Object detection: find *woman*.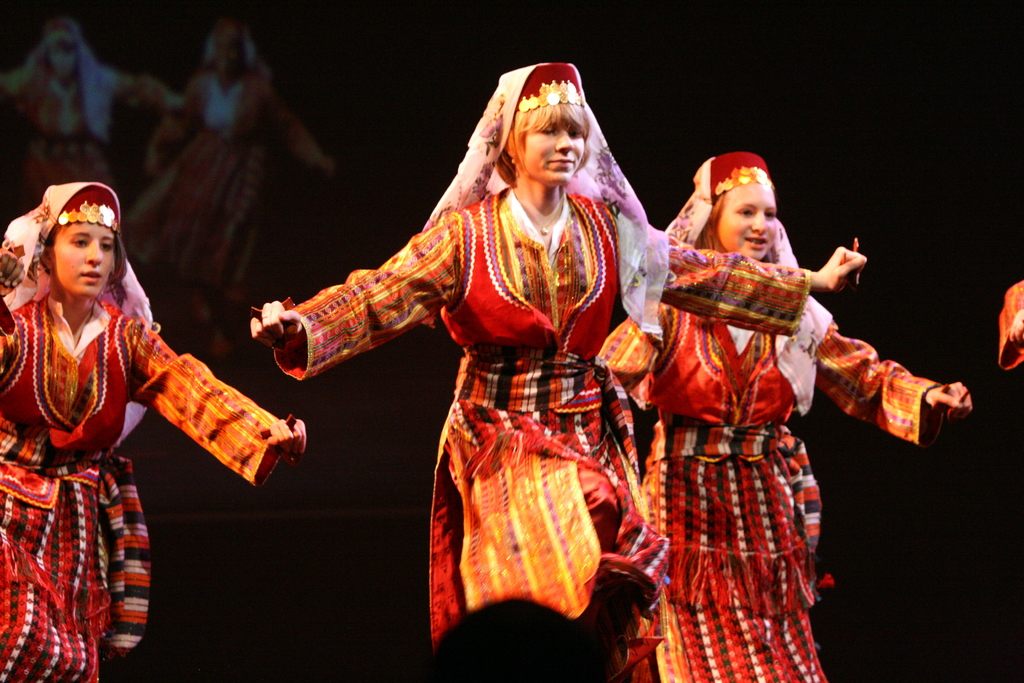
locate(0, 180, 303, 682).
